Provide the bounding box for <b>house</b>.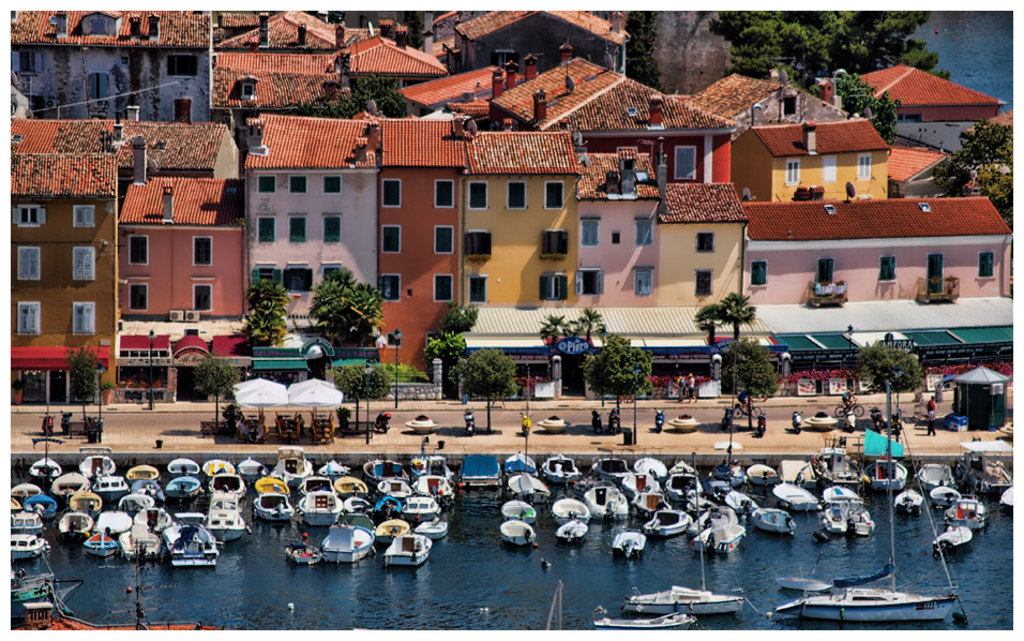
0 117 234 191.
